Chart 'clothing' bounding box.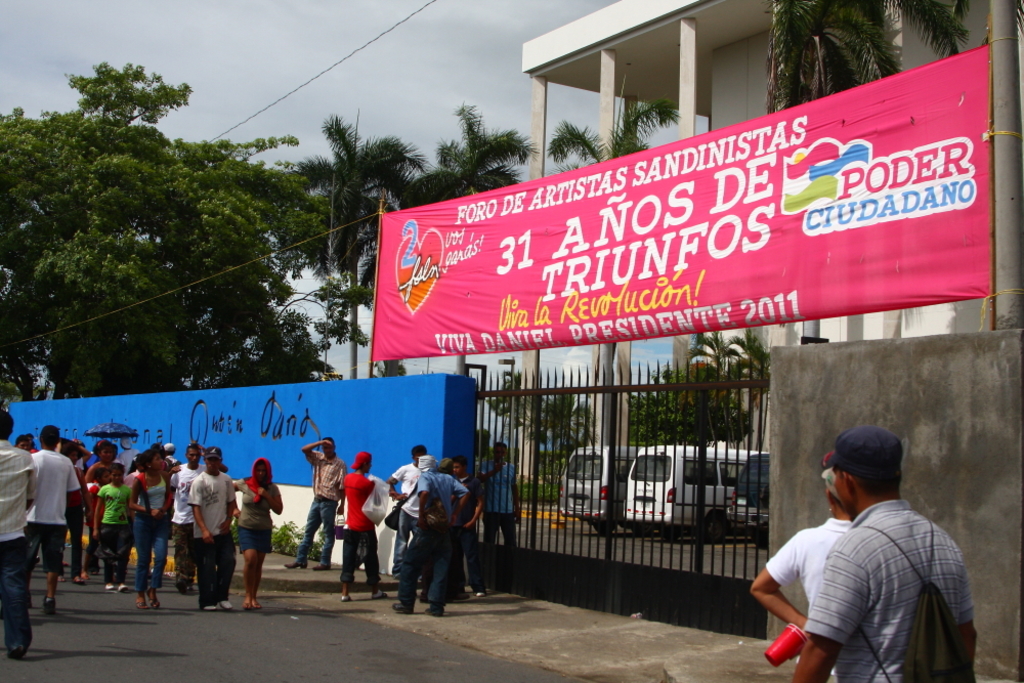
Charted: left=0, top=438, right=40, bottom=644.
